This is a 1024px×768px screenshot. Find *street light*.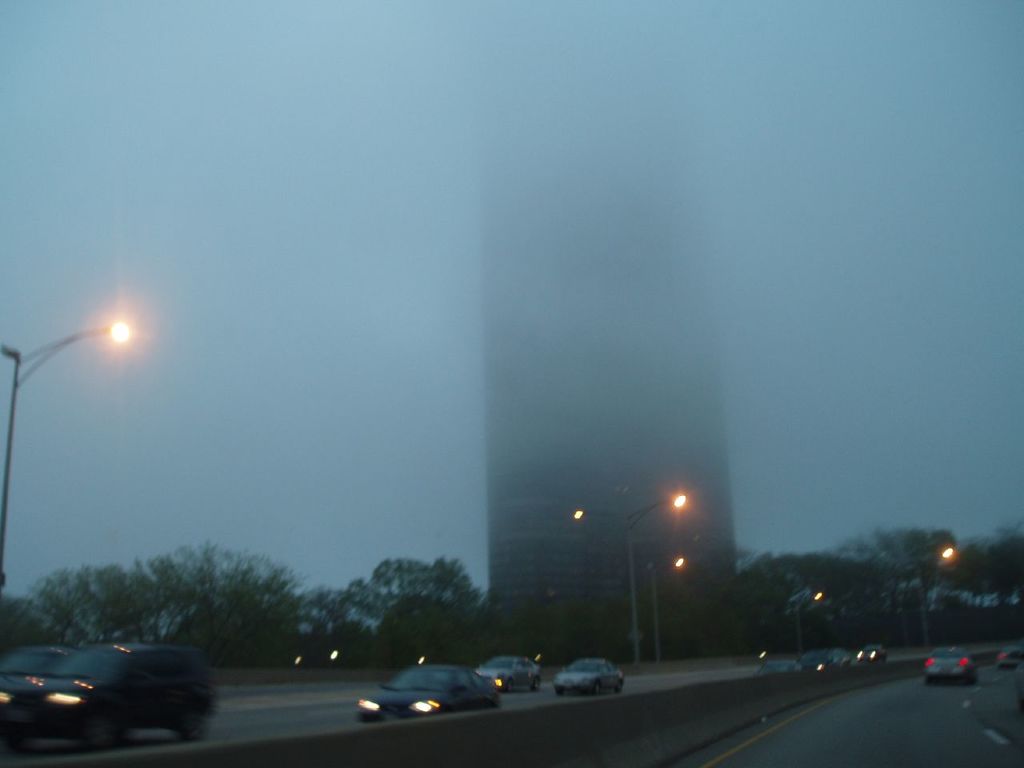
Bounding box: {"x1": 915, "y1": 543, "x2": 962, "y2": 661}.
